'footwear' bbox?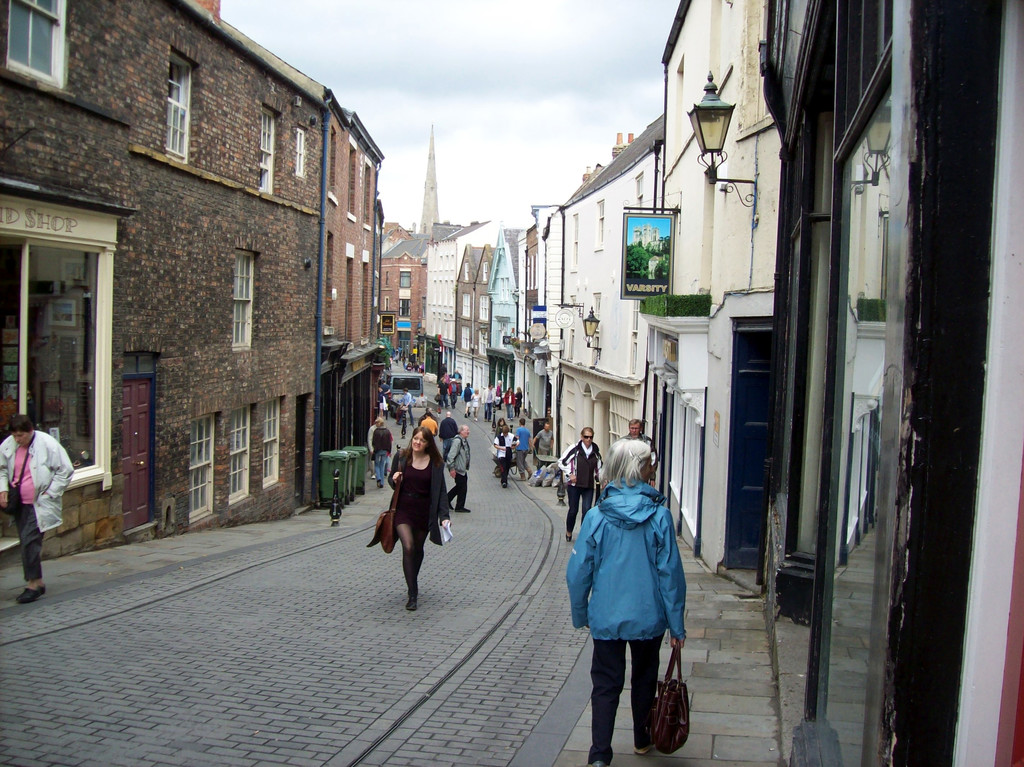
{"left": 585, "top": 754, "right": 610, "bottom": 766}
